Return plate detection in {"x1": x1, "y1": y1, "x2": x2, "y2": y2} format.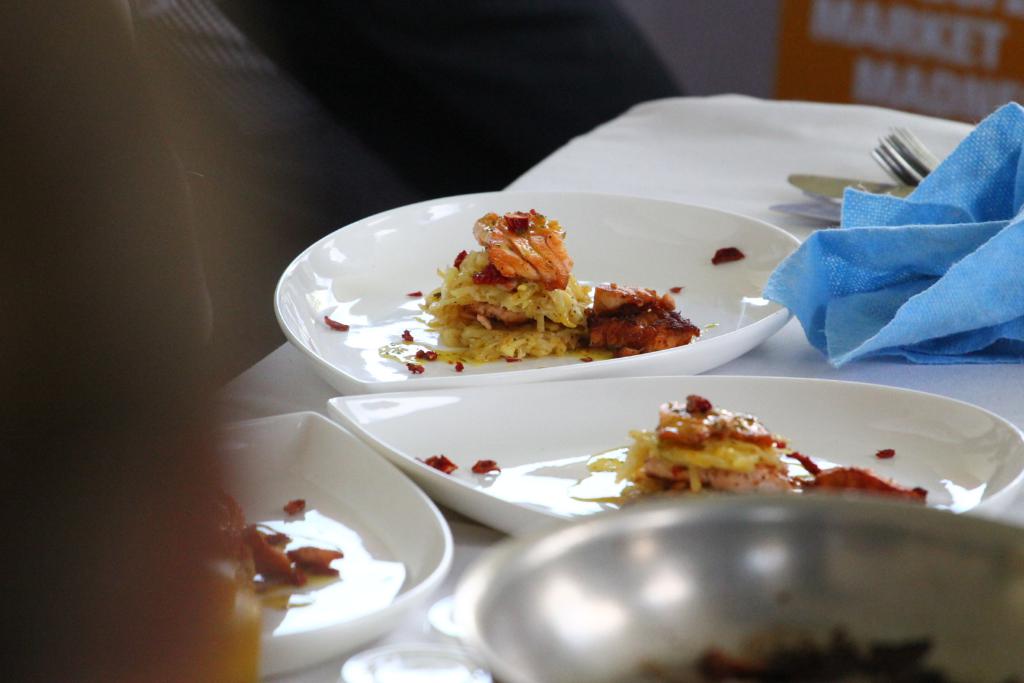
{"x1": 204, "y1": 419, "x2": 456, "y2": 679}.
